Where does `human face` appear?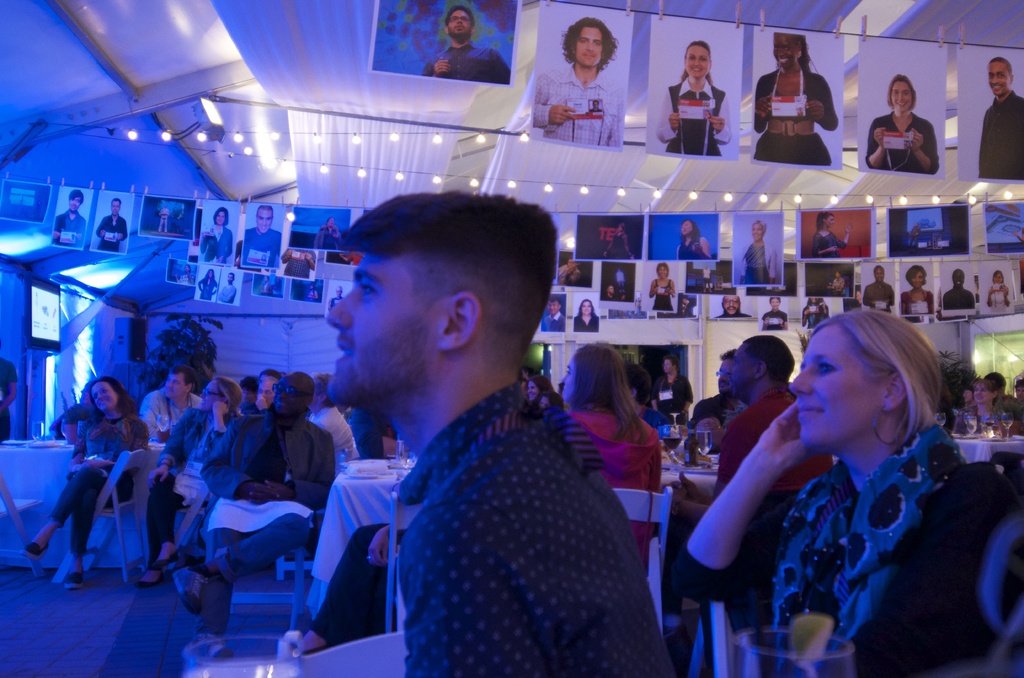
Appears at bbox=(446, 8, 472, 40).
